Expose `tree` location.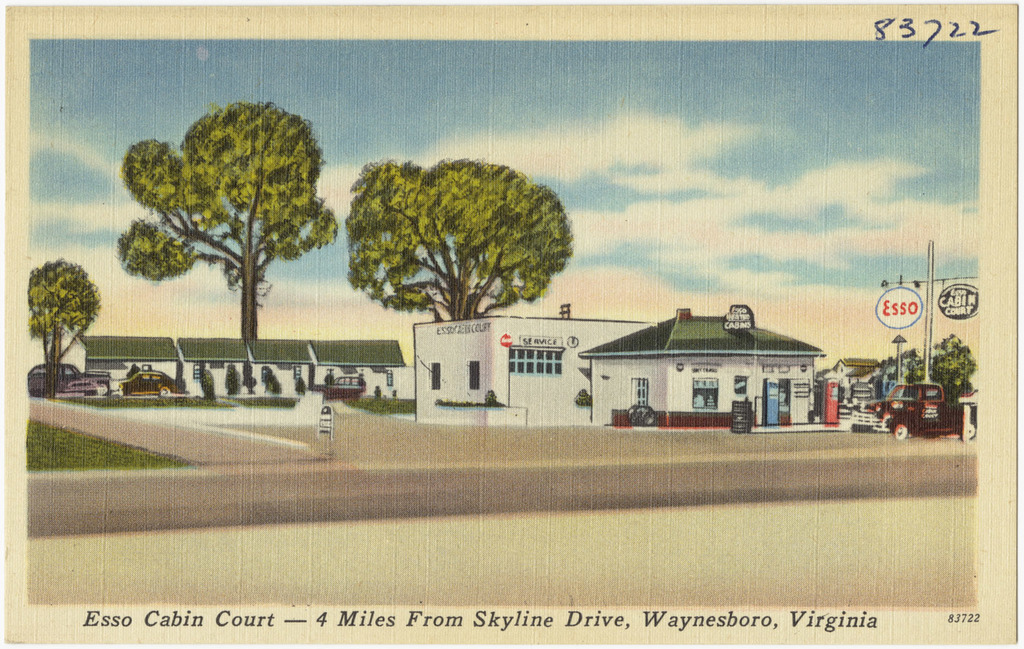
Exposed at bbox=[112, 104, 334, 336].
